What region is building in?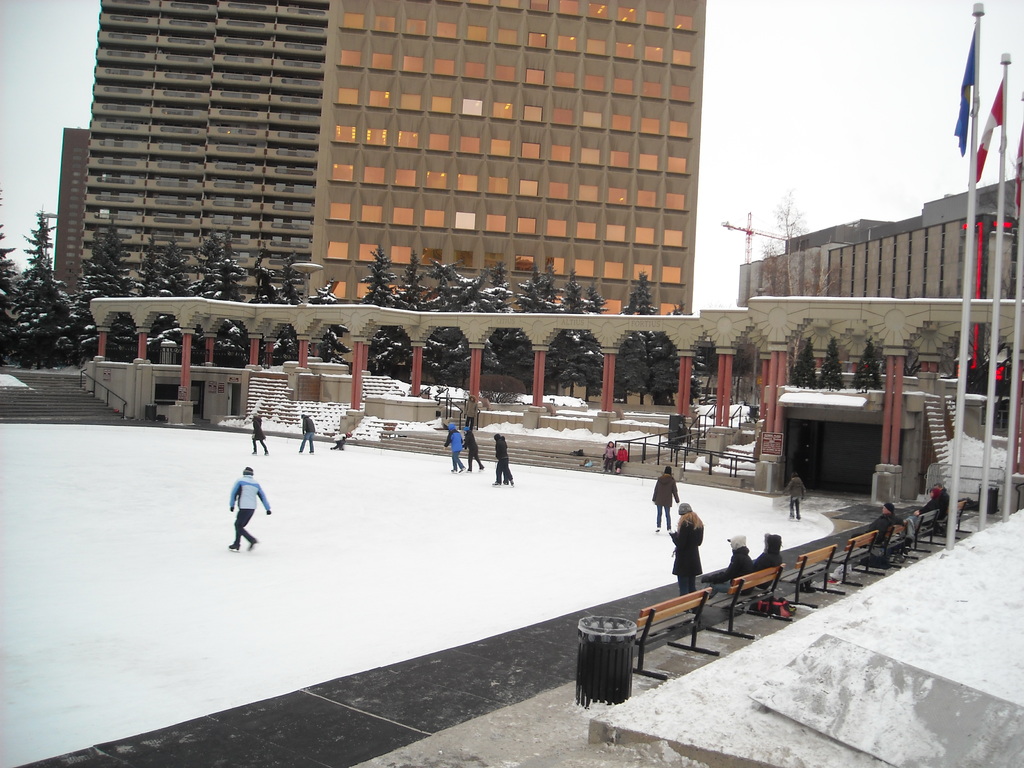
309,0,711,312.
